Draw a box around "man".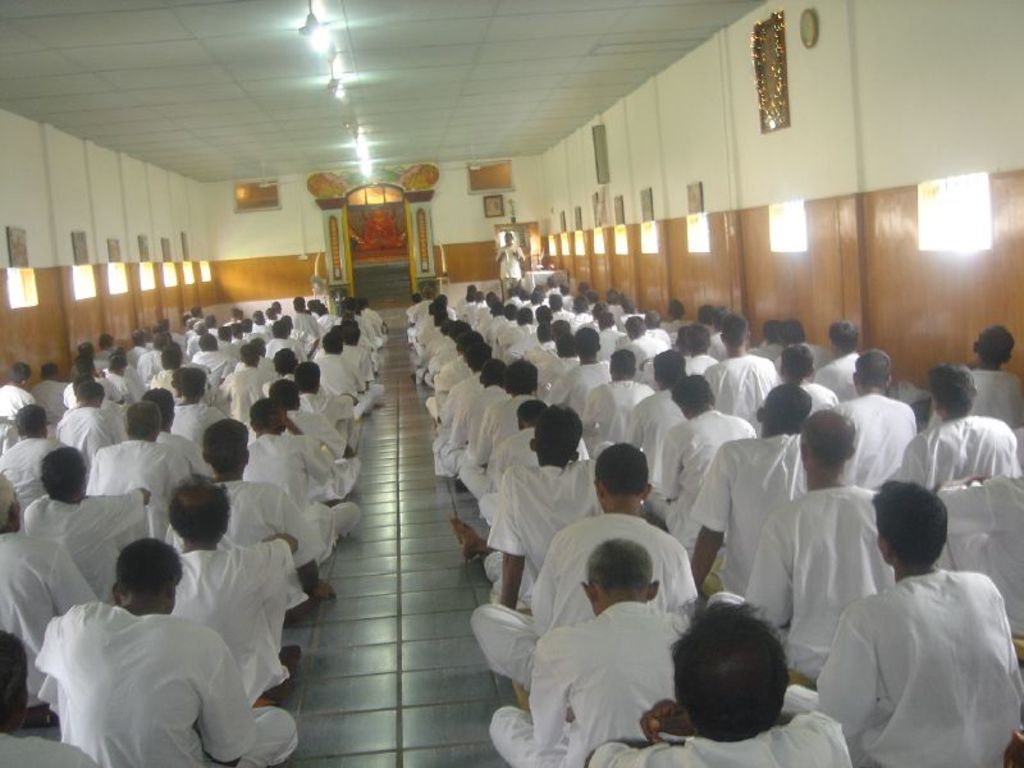
{"x1": 928, "y1": 332, "x2": 1021, "y2": 422}.
